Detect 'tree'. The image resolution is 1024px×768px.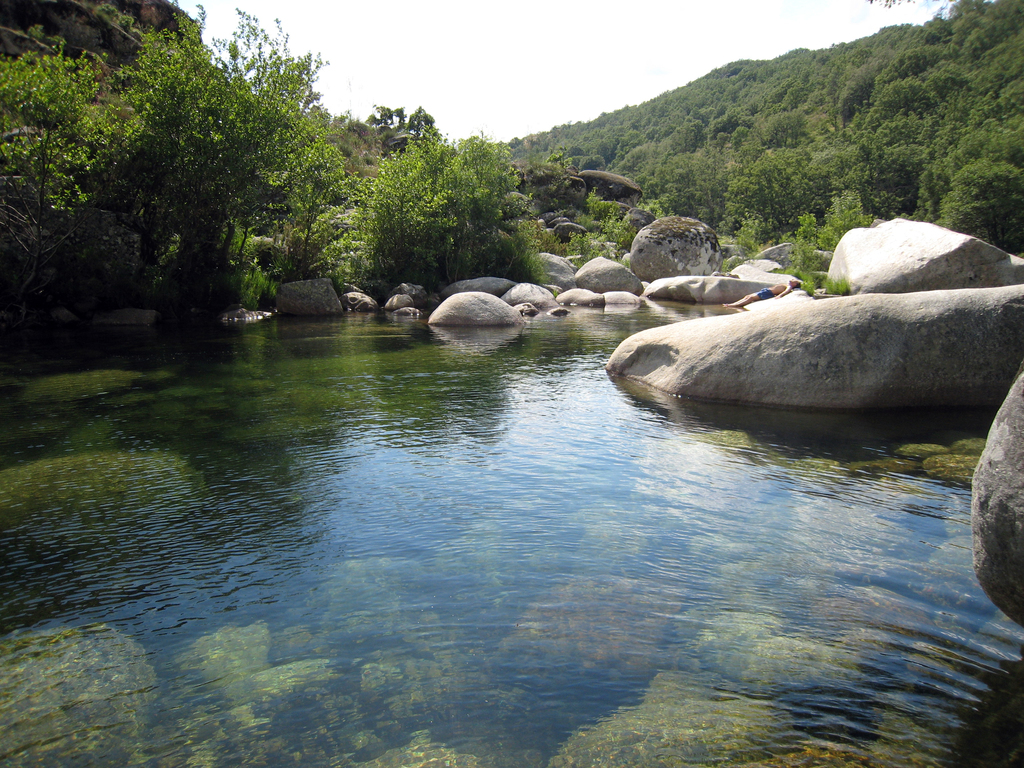
71:55:307:342.
